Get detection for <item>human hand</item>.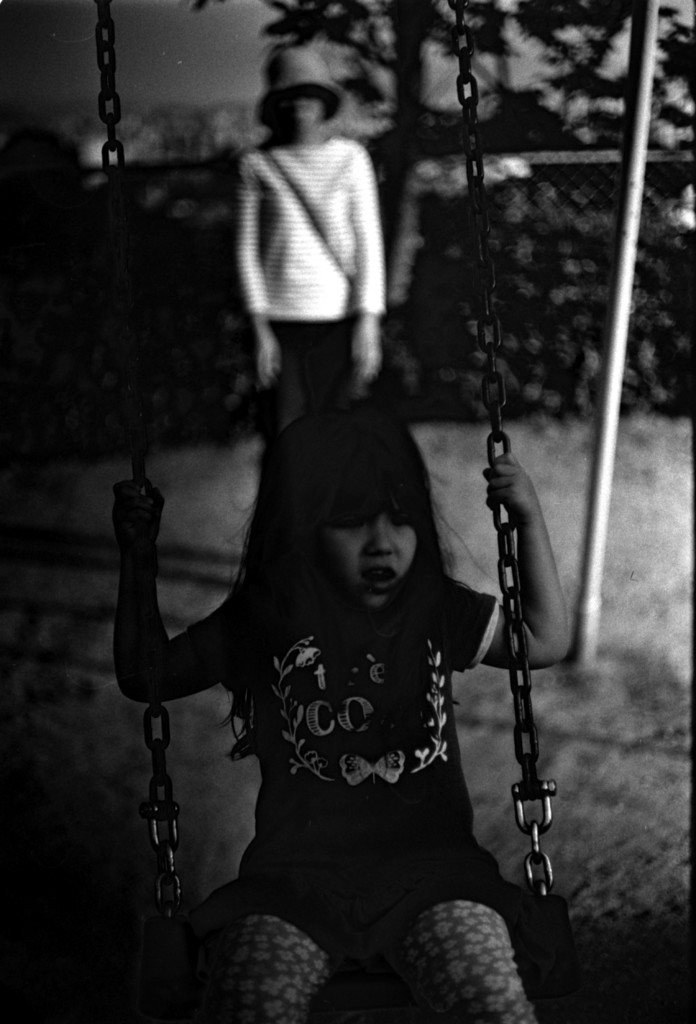
Detection: region(100, 474, 172, 570).
